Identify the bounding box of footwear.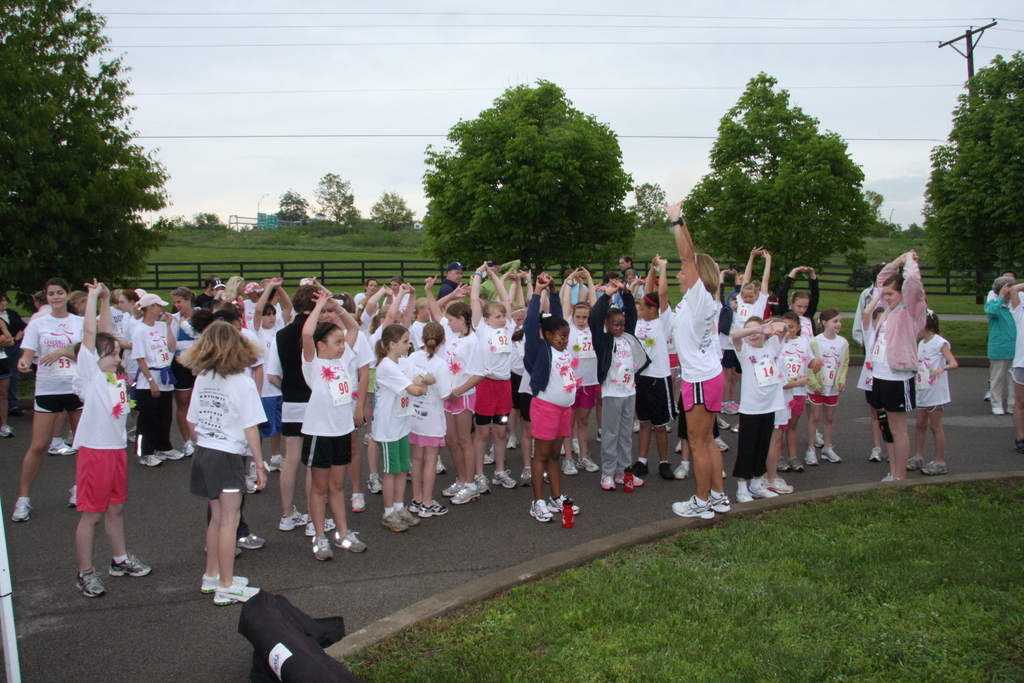
{"x1": 776, "y1": 455, "x2": 790, "y2": 475}.
